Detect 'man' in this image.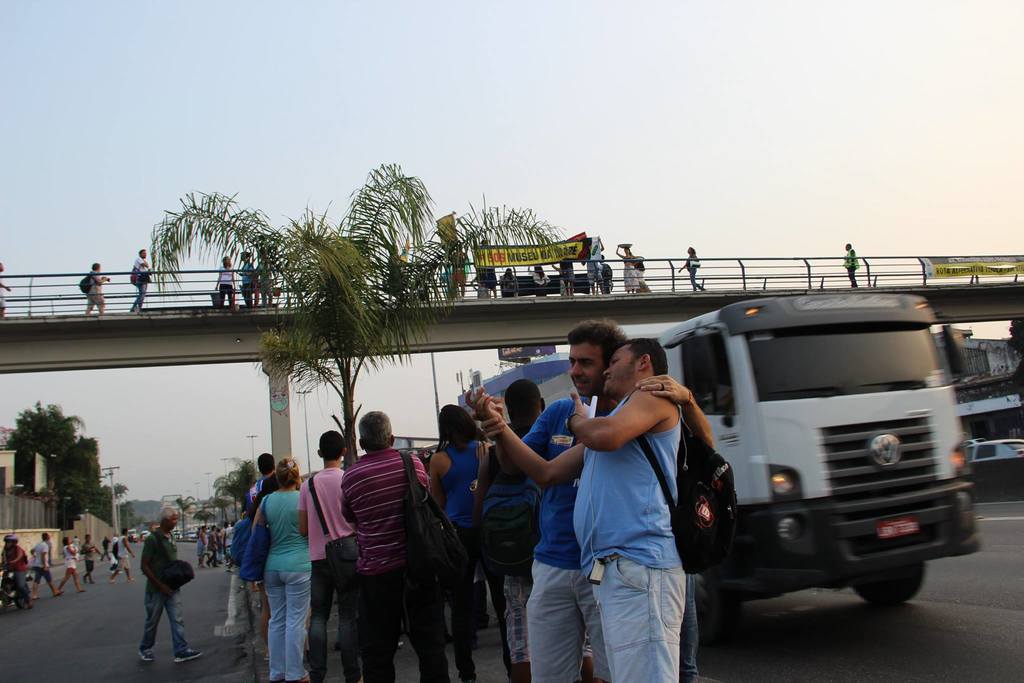
Detection: (131, 248, 152, 315).
